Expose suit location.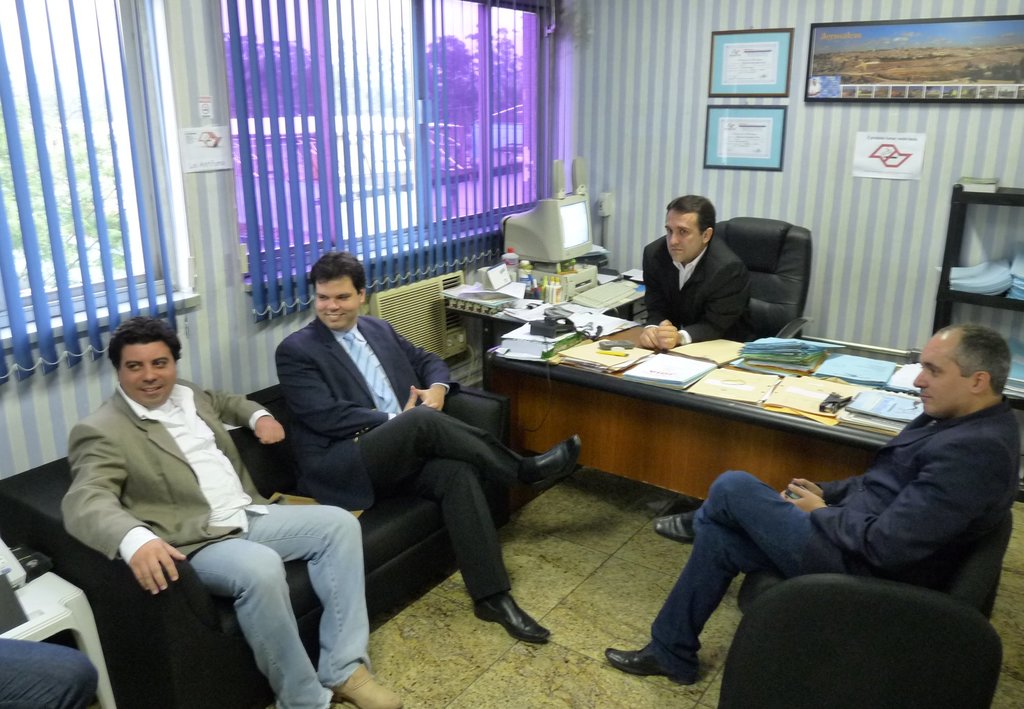
Exposed at {"x1": 64, "y1": 382, "x2": 274, "y2": 576}.
